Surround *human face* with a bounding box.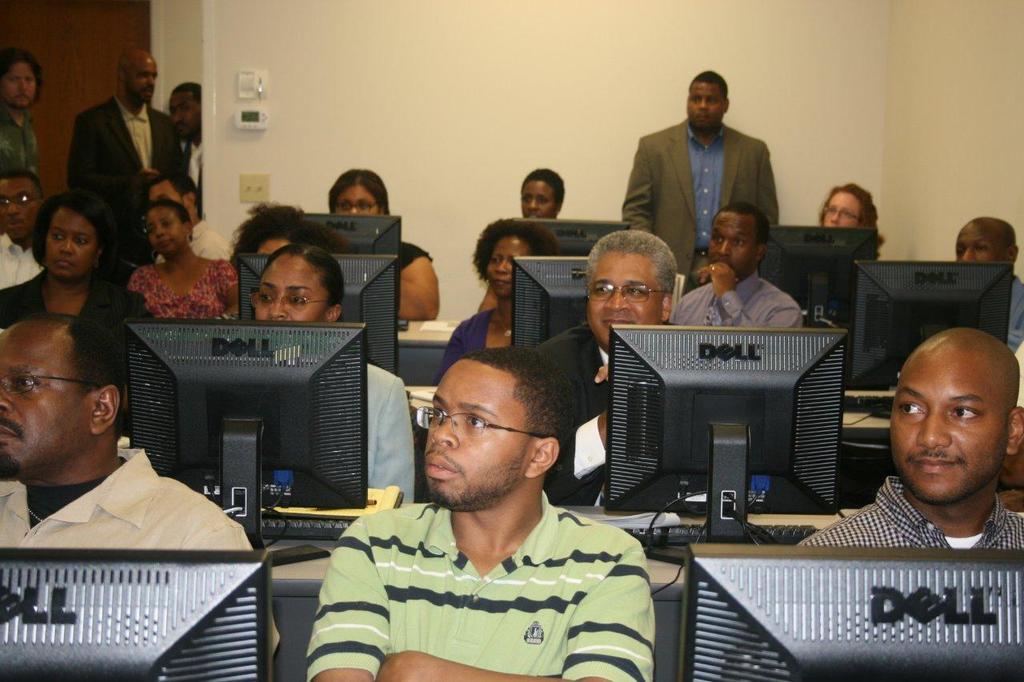
select_region(0, 327, 97, 475).
